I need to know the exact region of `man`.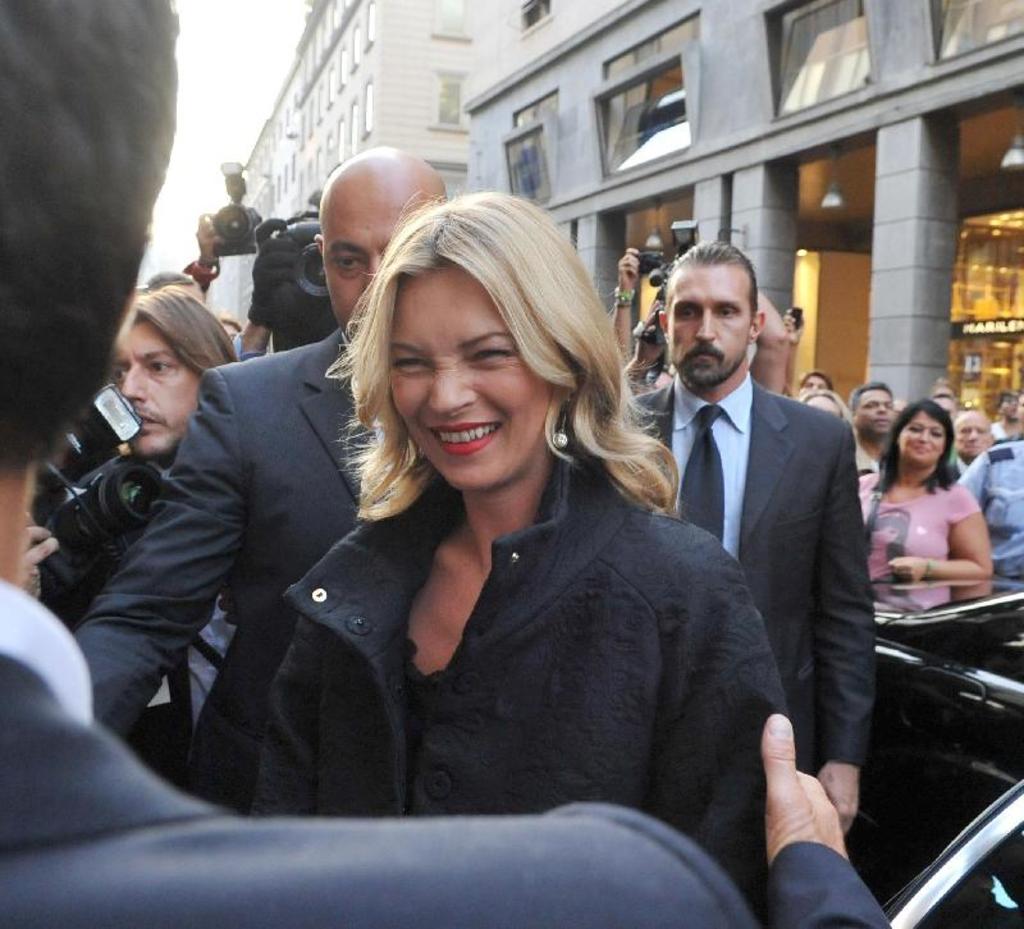
Region: 846,377,892,484.
